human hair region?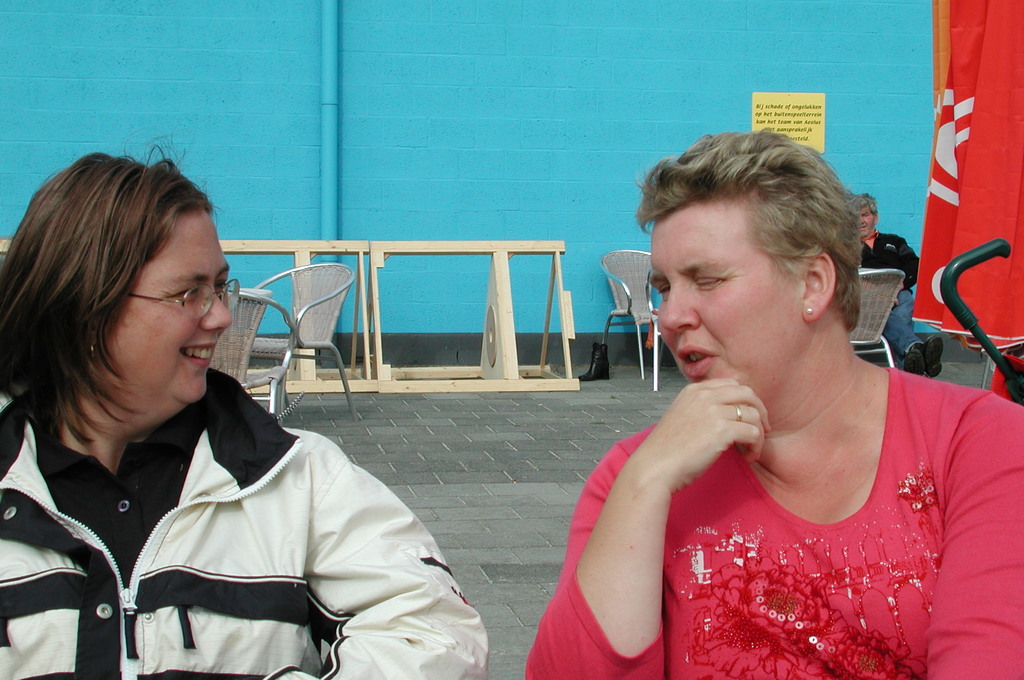
bbox=(0, 140, 215, 453)
